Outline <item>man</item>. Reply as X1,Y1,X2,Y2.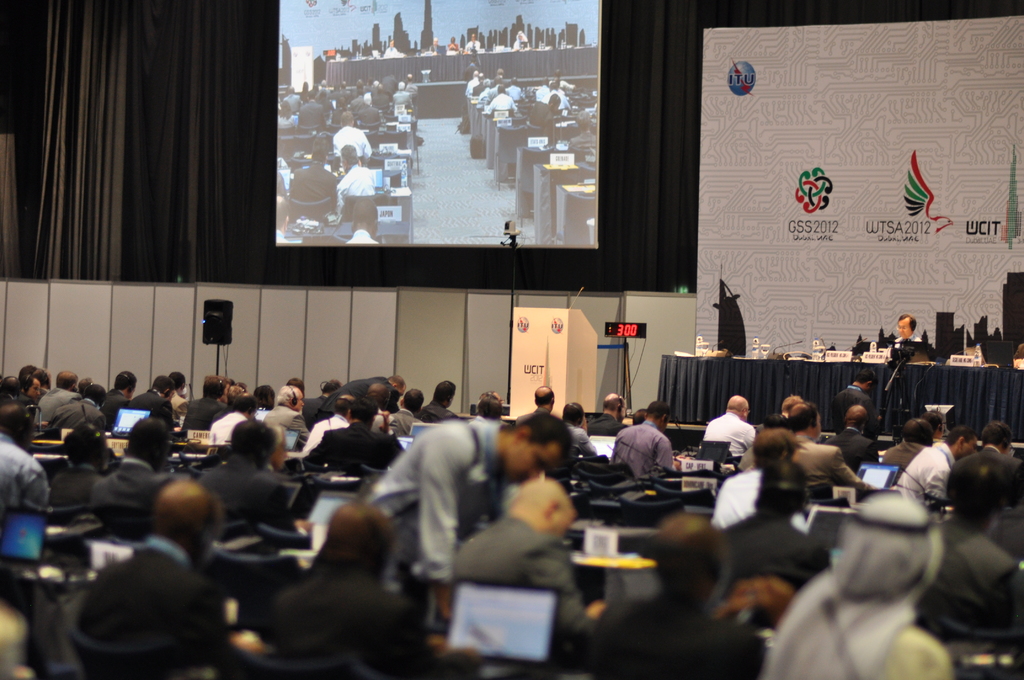
357,92,383,125.
